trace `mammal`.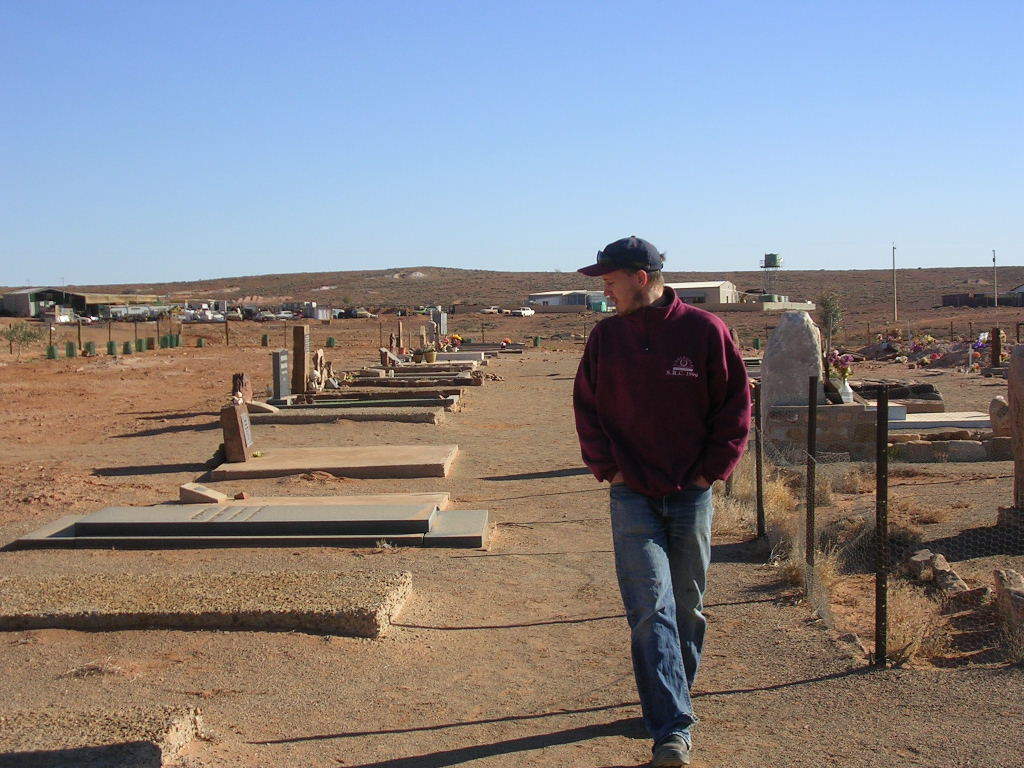
Traced to pyautogui.locateOnScreen(573, 266, 748, 738).
